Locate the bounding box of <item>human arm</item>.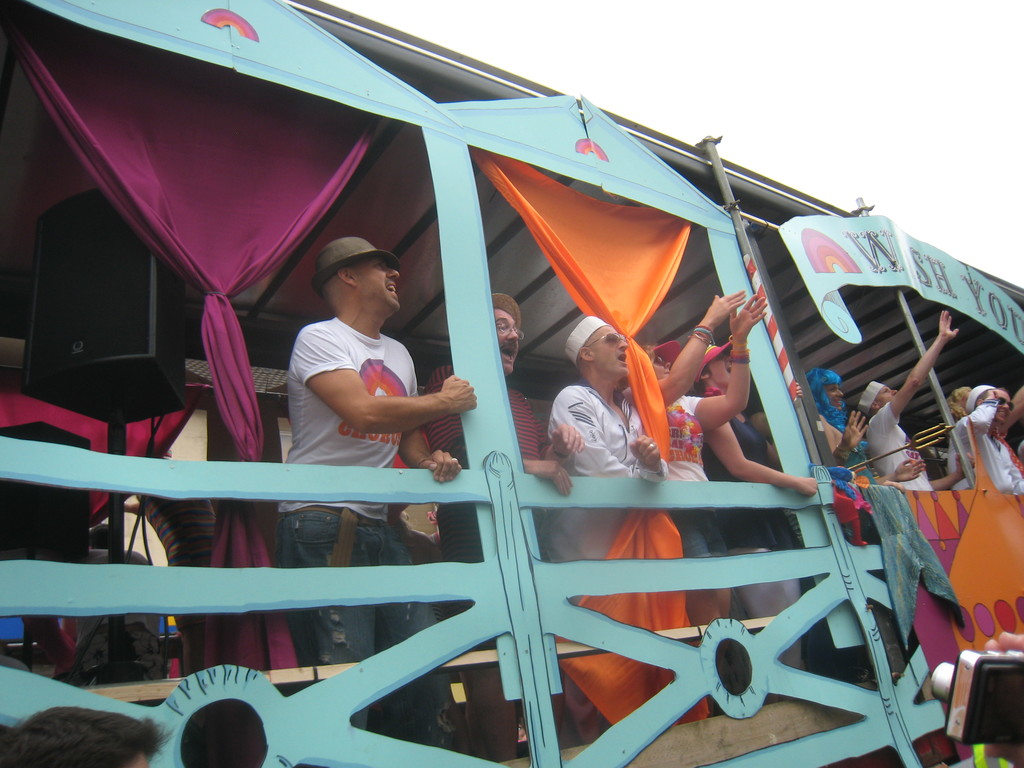
Bounding box: bbox=(708, 415, 827, 503).
